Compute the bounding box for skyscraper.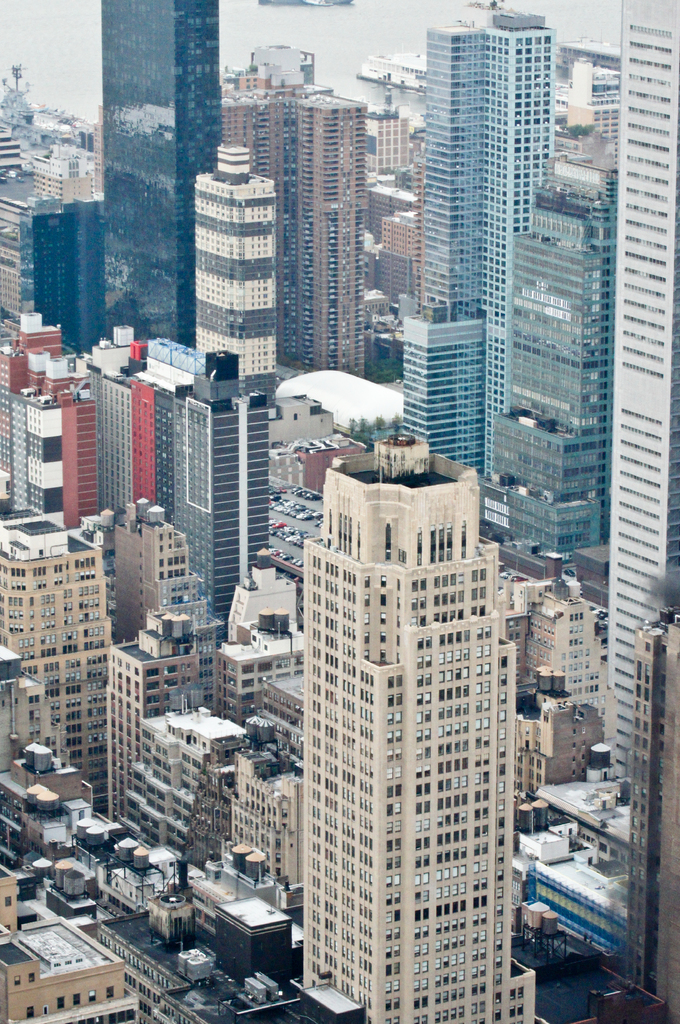
269/680/321/855.
